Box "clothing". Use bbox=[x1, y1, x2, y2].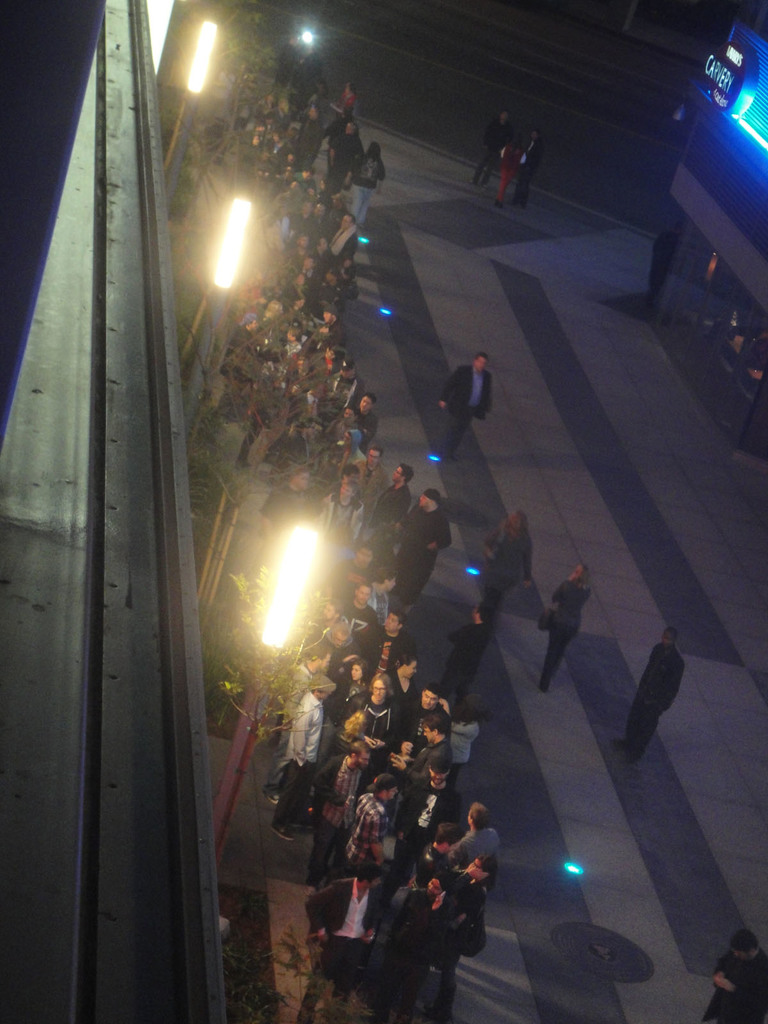
bbox=[618, 637, 686, 758].
